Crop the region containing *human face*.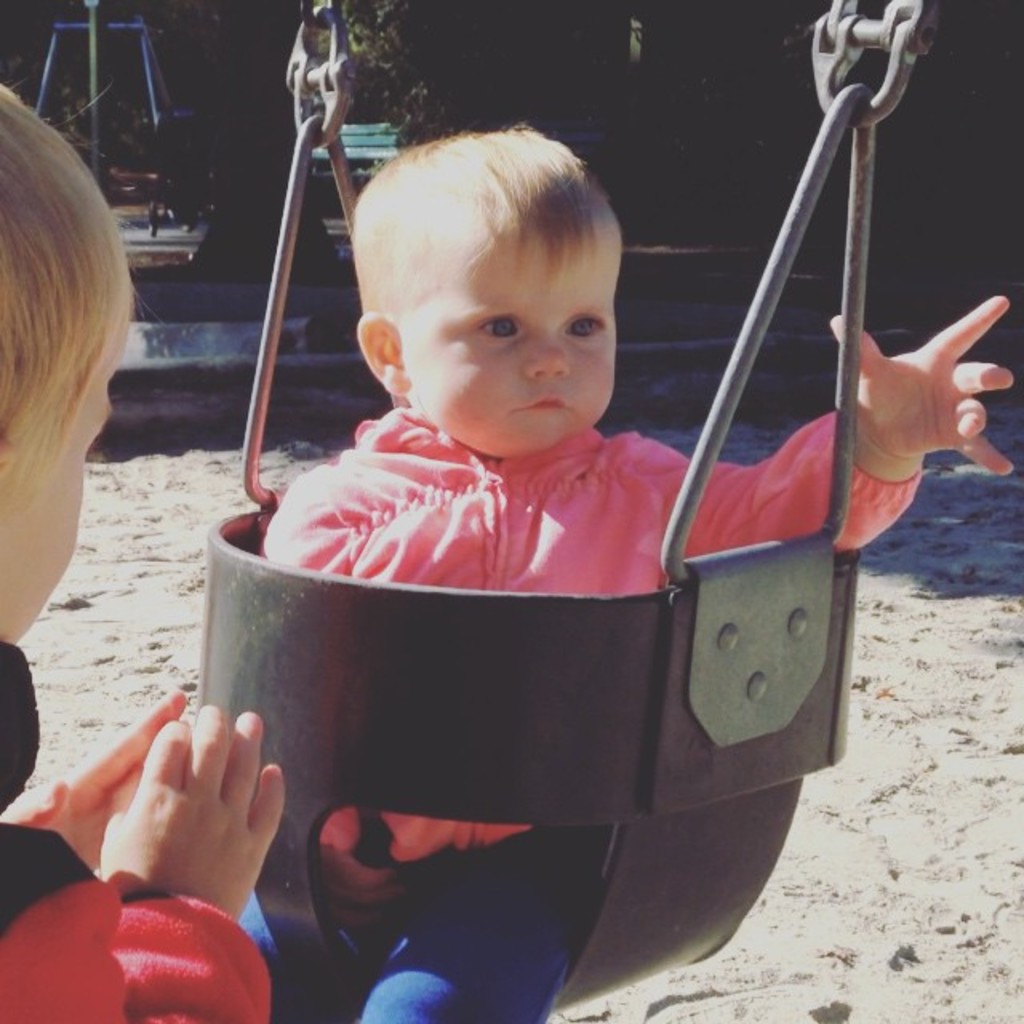
Crop region: [413, 216, 618, 442].
